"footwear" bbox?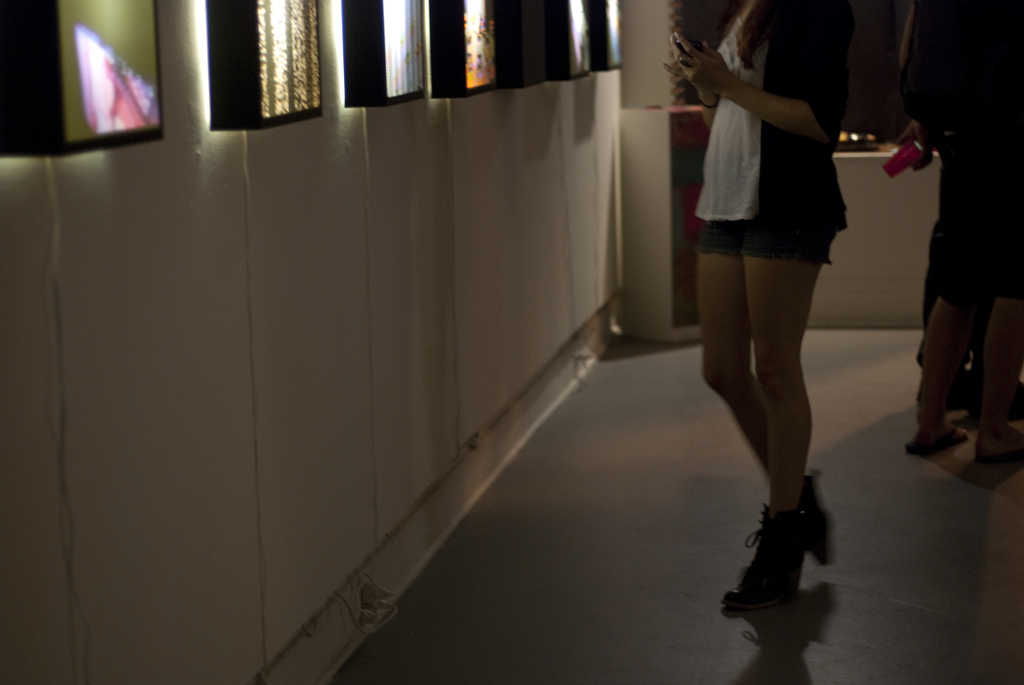
<bbox>714, 500, 806, 607</bbox>
